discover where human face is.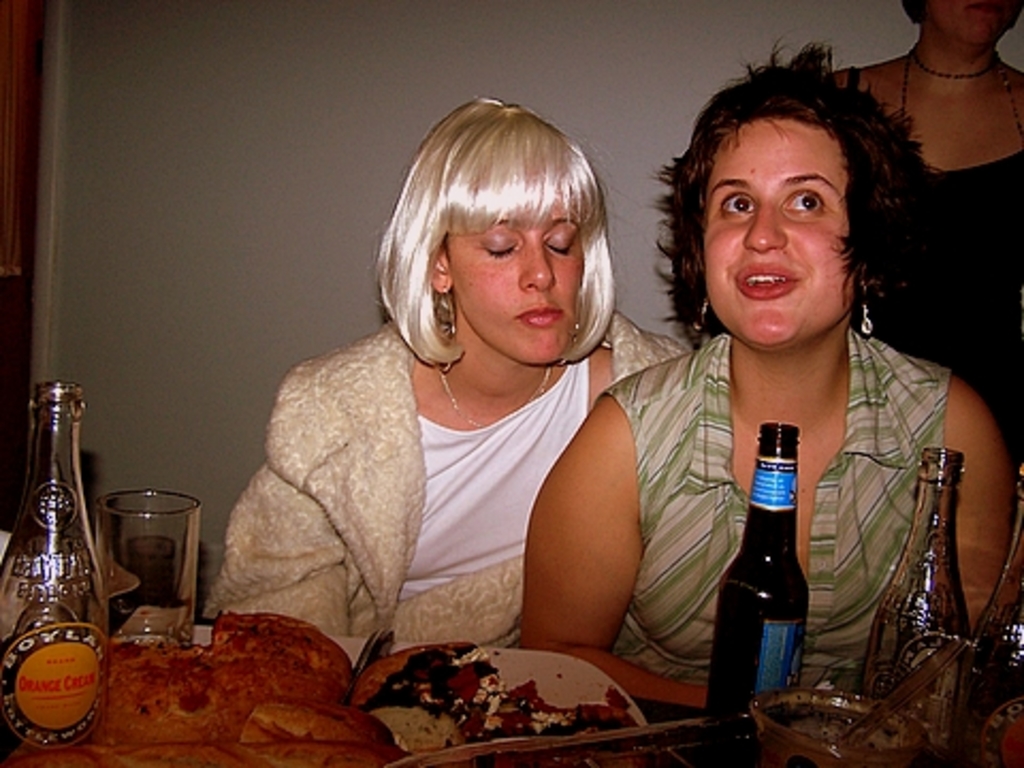
Discovered at bbox=[932, 0, 1020, 47].
